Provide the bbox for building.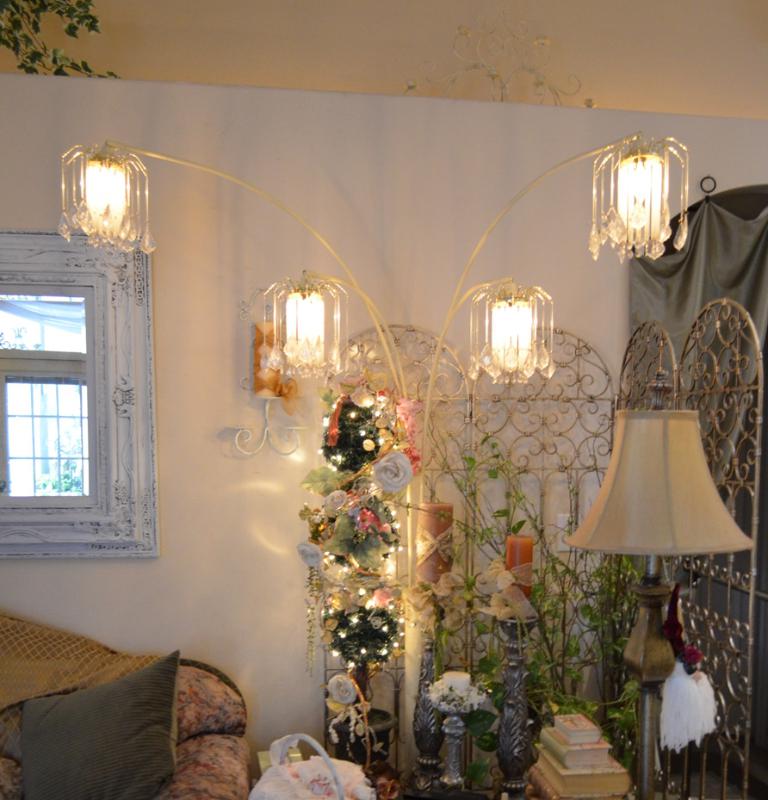
0/0/767/799.
